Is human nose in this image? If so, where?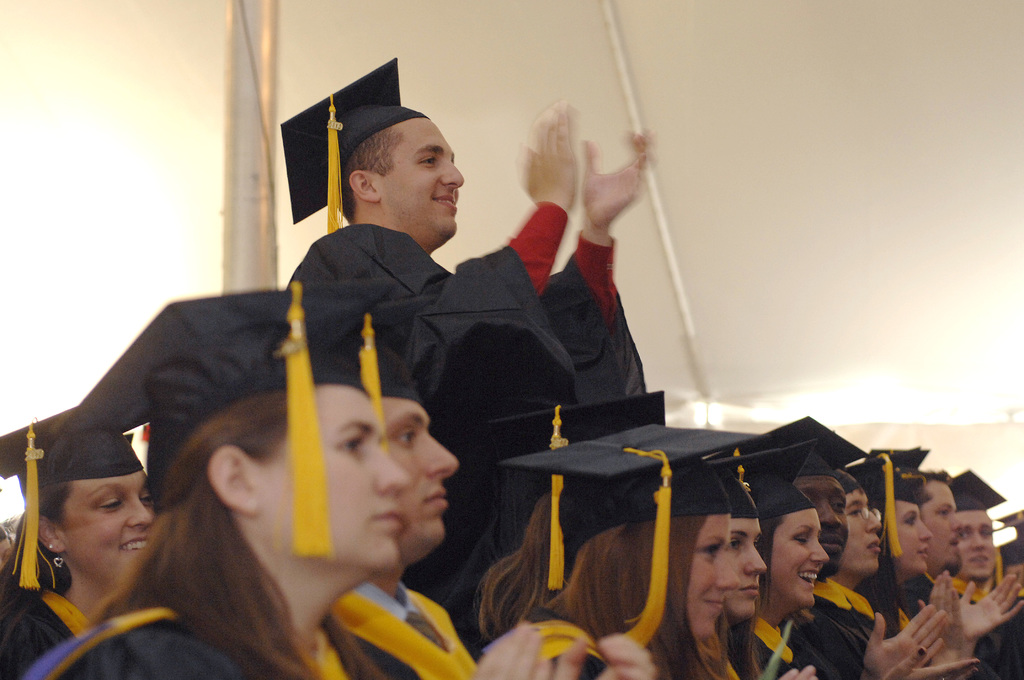
Yes, at crop(374, 451, 410, 500).
